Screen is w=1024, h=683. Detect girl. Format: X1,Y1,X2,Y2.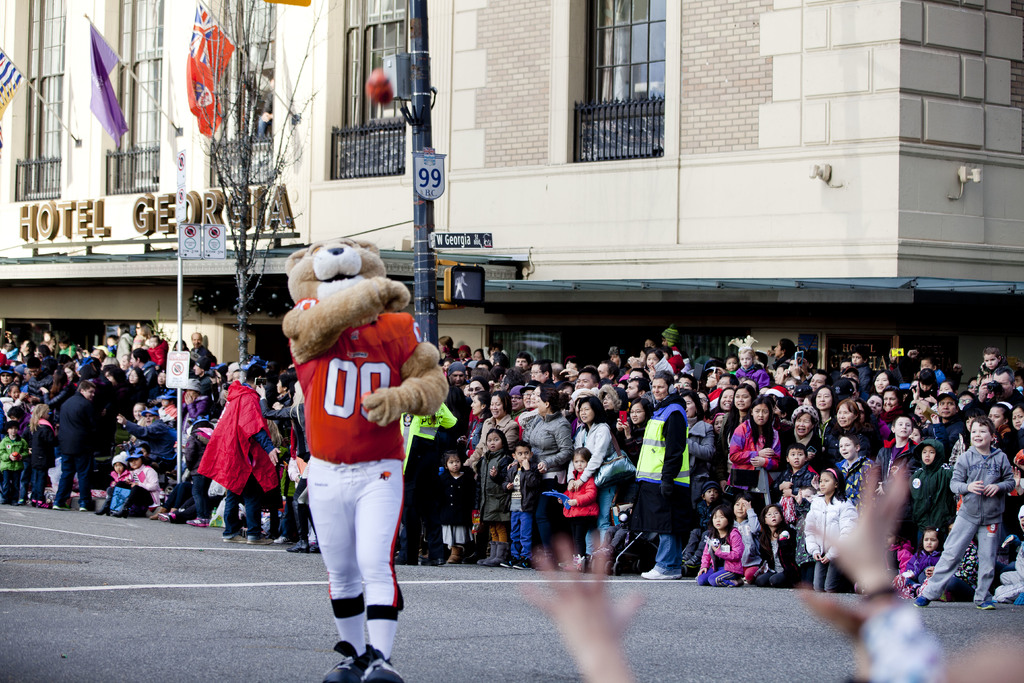
28,403,57,507.
